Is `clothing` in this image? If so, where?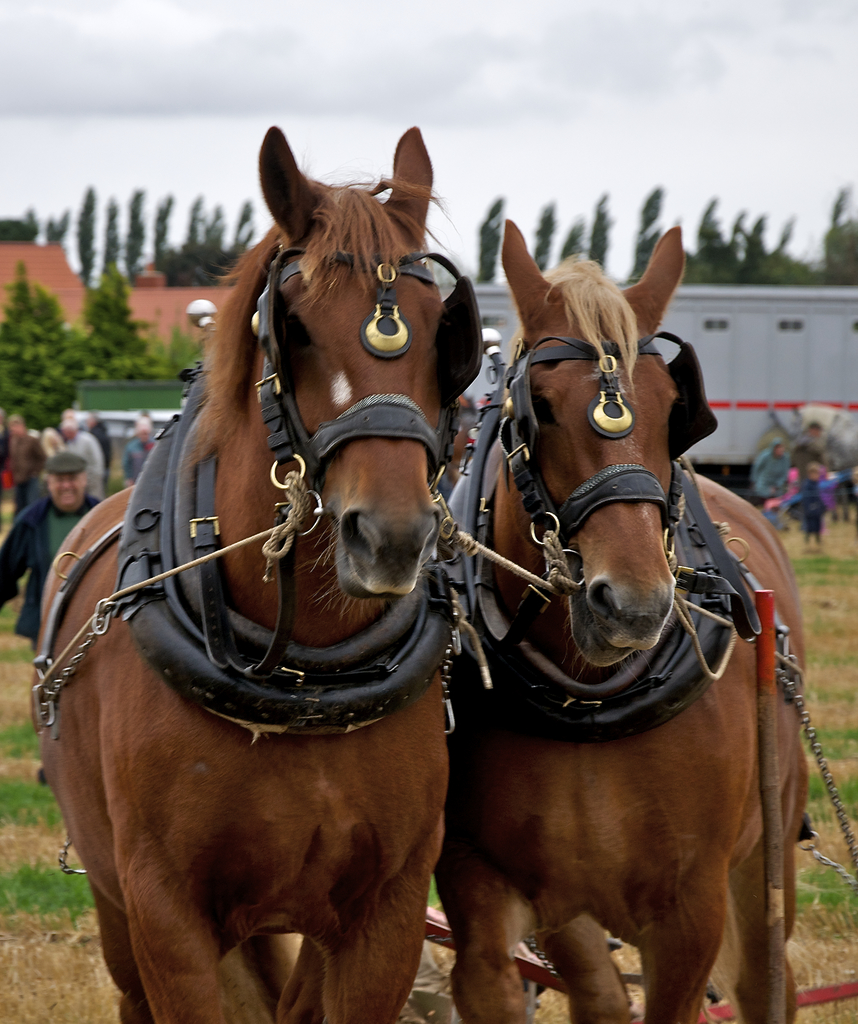
Yes, at bbox(799, 477, 831, 530).
